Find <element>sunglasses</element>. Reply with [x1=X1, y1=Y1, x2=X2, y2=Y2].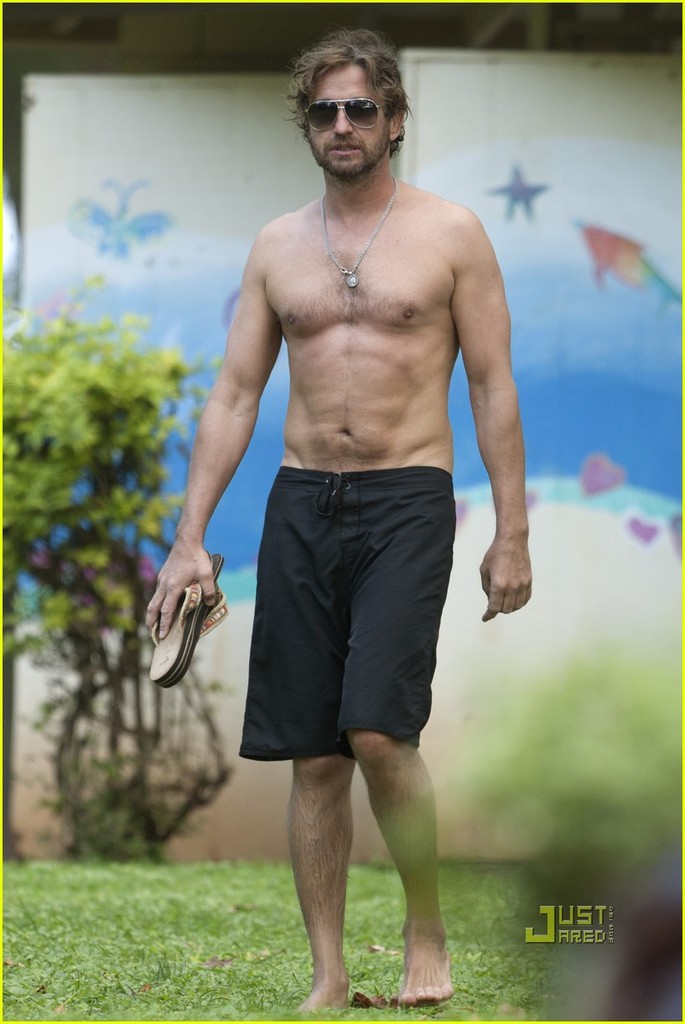
[x1=301, y1=97, x2=384, y2=131].
